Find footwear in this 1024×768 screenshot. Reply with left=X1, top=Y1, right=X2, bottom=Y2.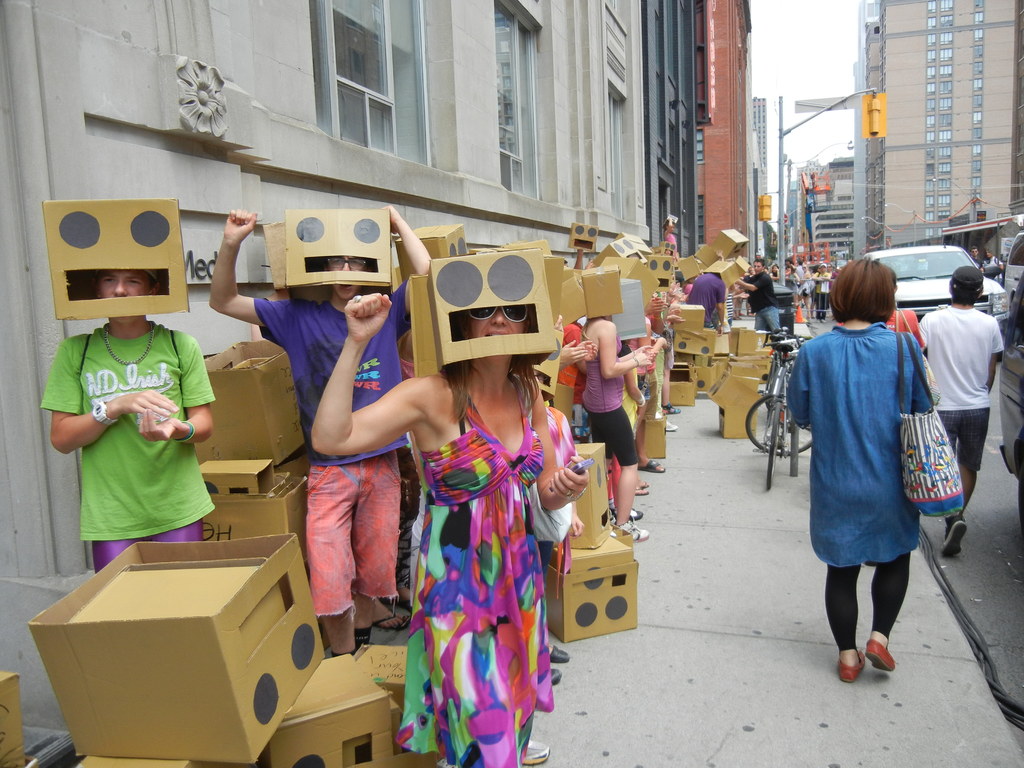
left=626, top=506, right=644, bottom=516.
